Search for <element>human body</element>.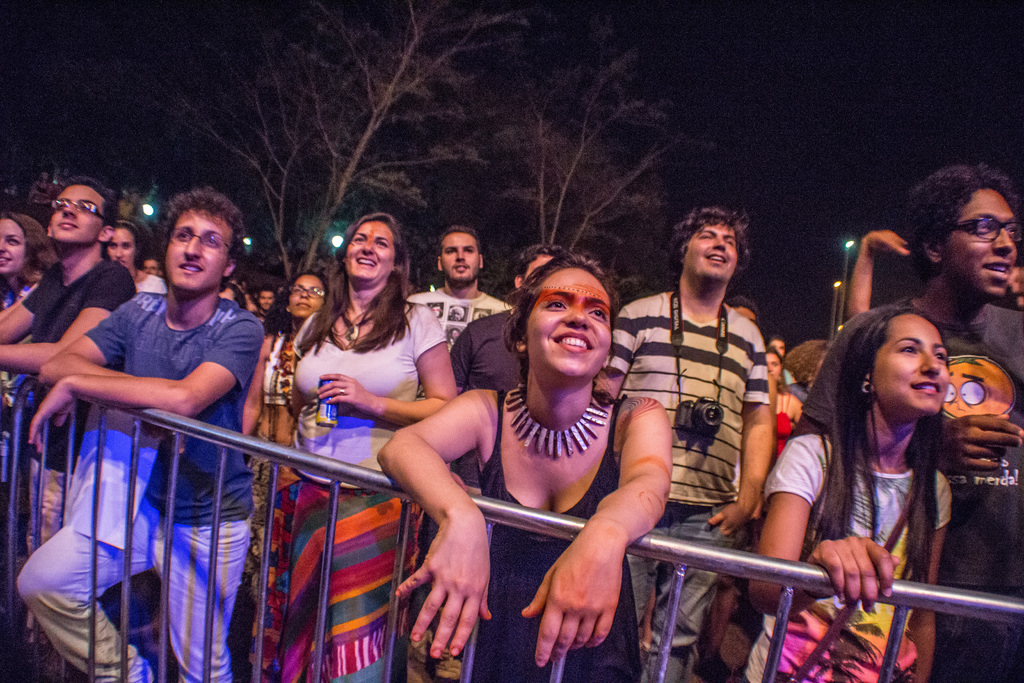
Found at 604 207 835 639.
